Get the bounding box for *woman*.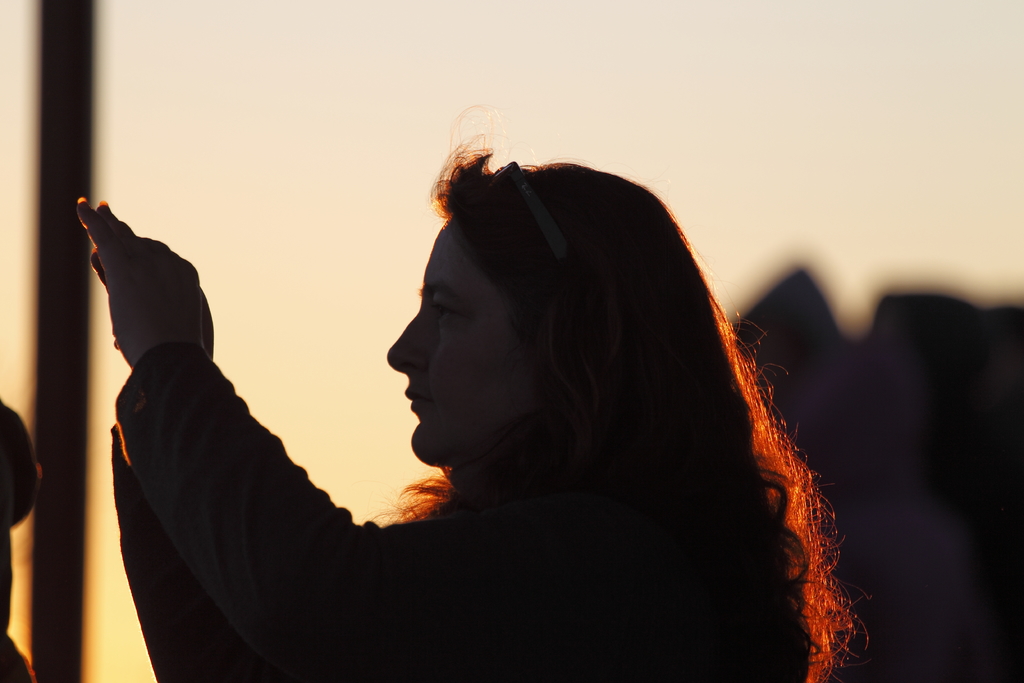
(72,120,864,682).
